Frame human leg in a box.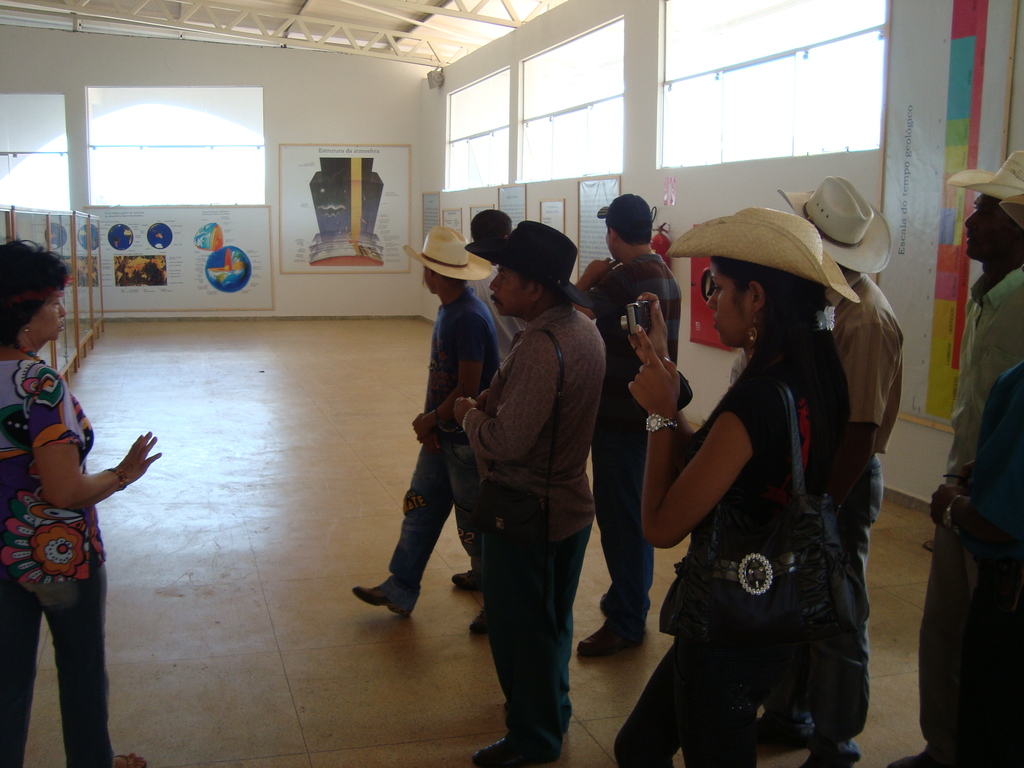
region(614, 653, 686, 765).
